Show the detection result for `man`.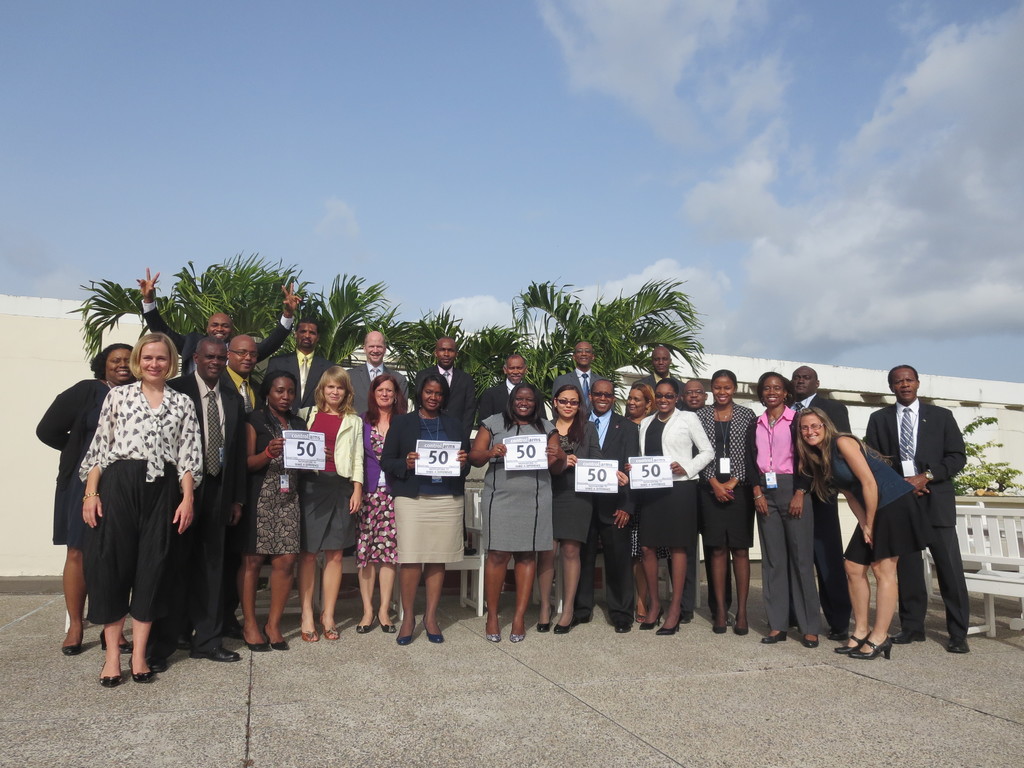
box=[426, 335, 476, 422].
